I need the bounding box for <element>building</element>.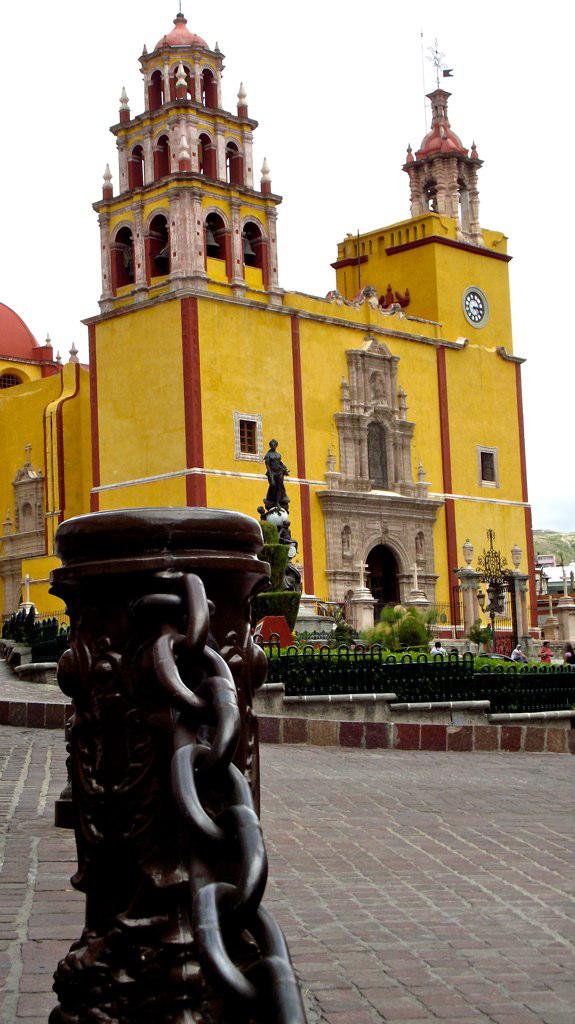
Here it is: 0:0:543:656.
